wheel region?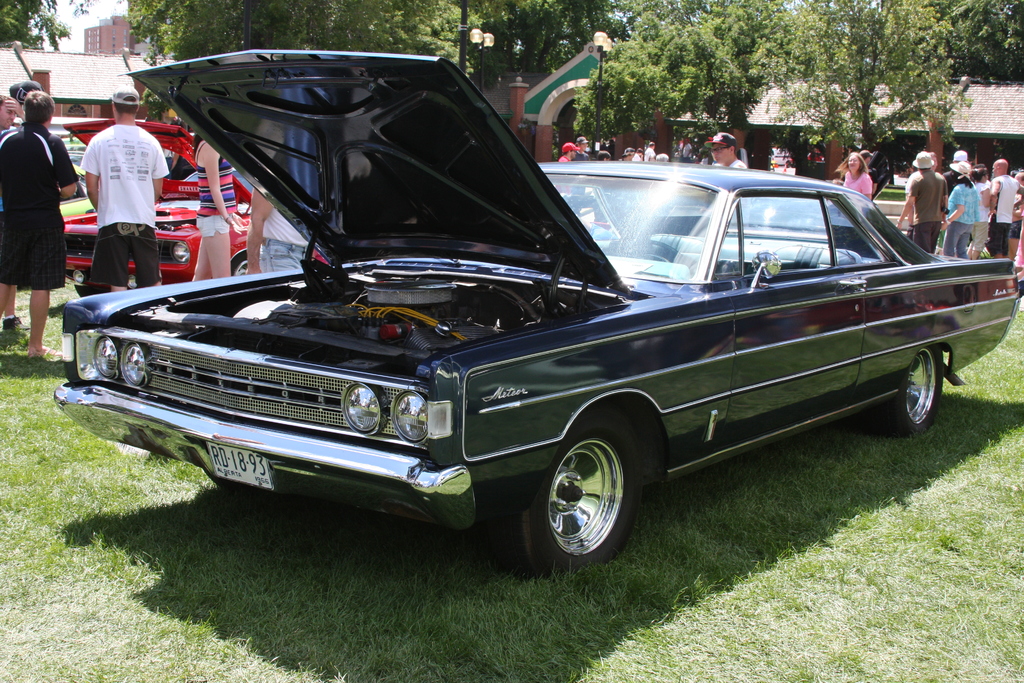
BBox(74, 286, 109, 299)
